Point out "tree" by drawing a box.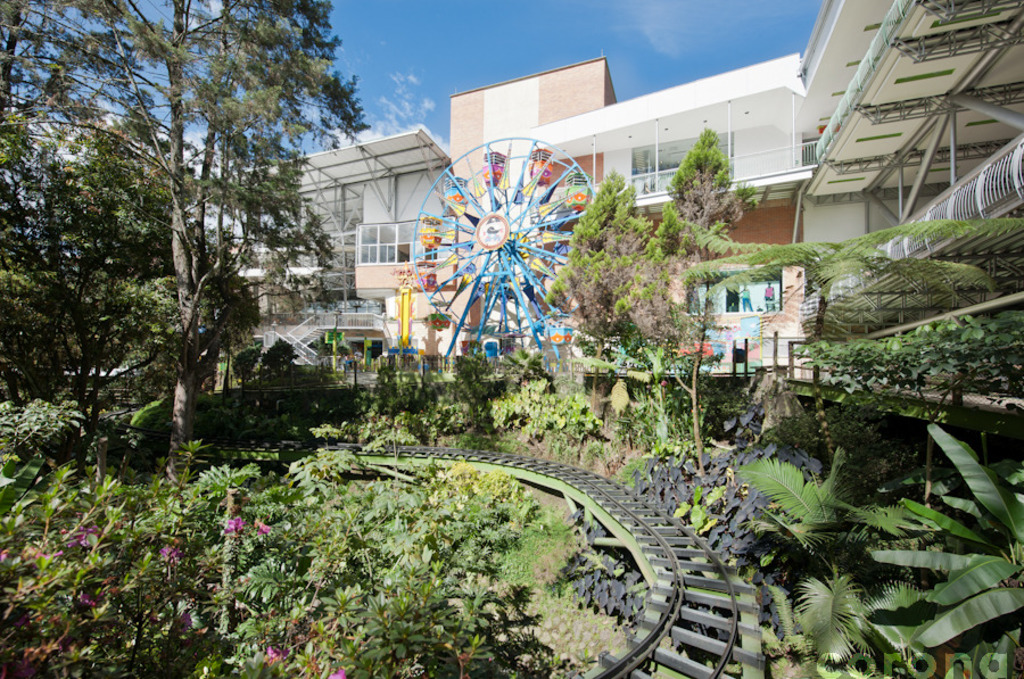
Rect(556, 157, 666, 458).
